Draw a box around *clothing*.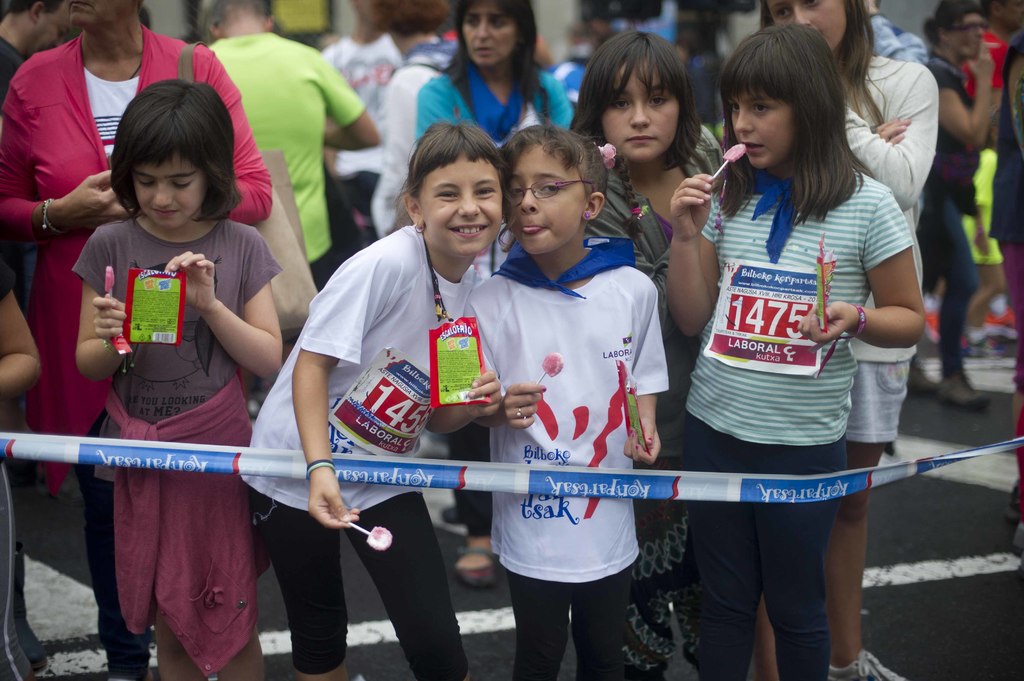
select_region(323, 31, 398, 128).
